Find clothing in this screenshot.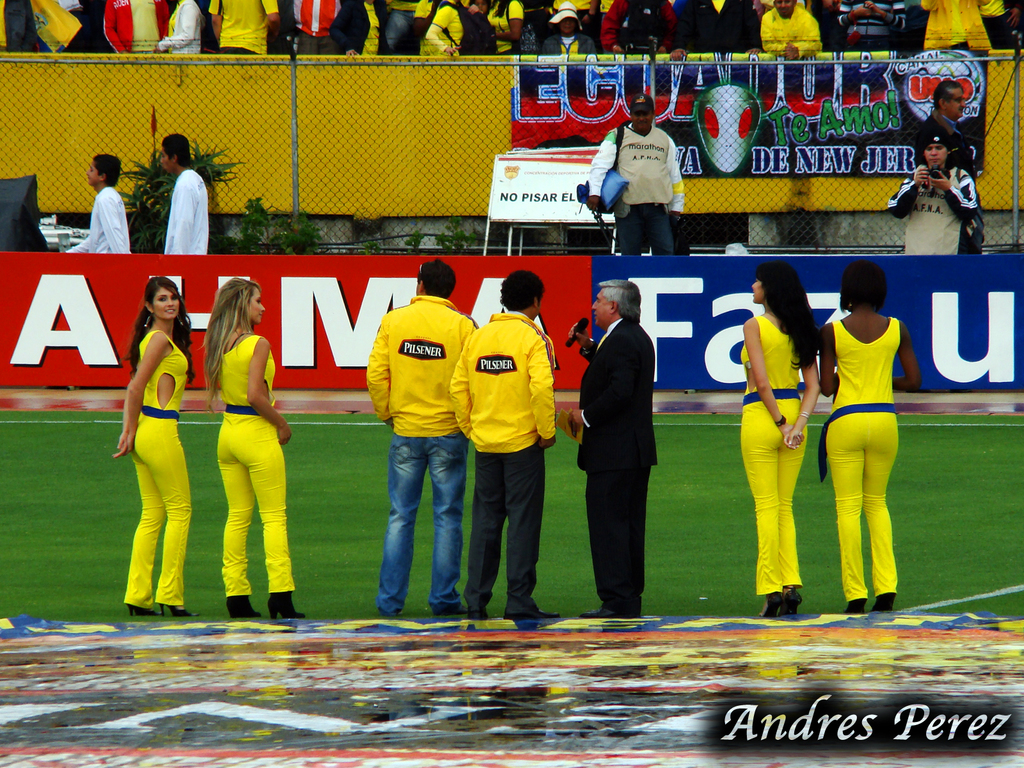
The bounding box for clothing is x1=118 y1=329 x2=191 y2=605.
